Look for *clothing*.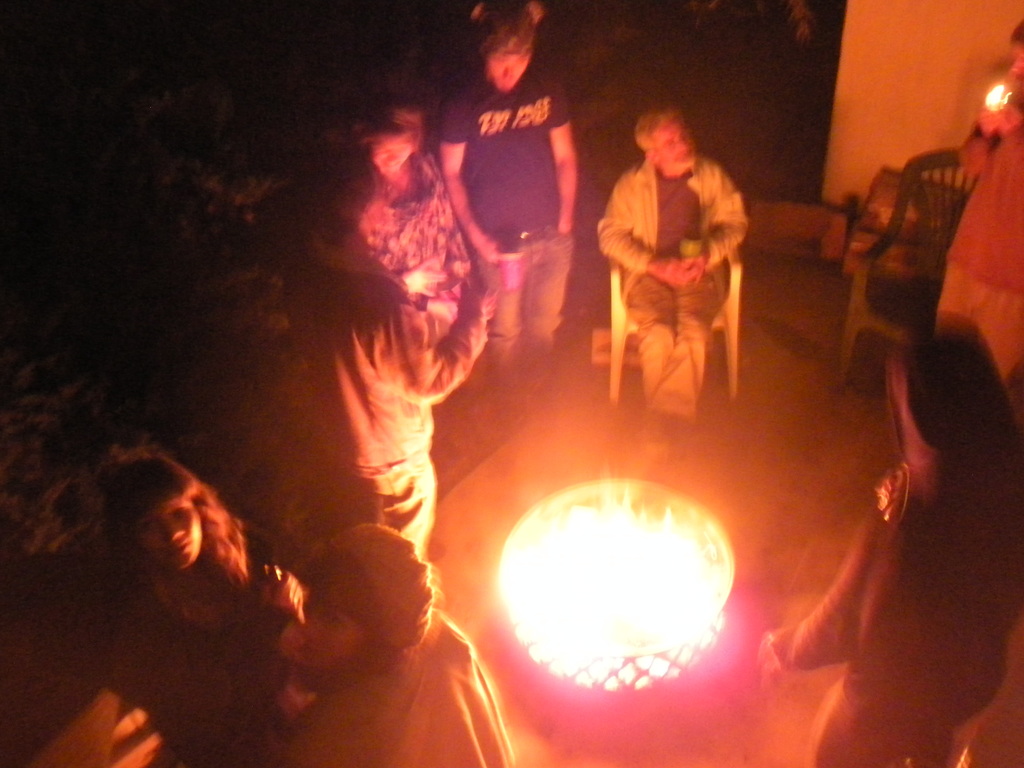
Found: 324, 290, 504, 582.
